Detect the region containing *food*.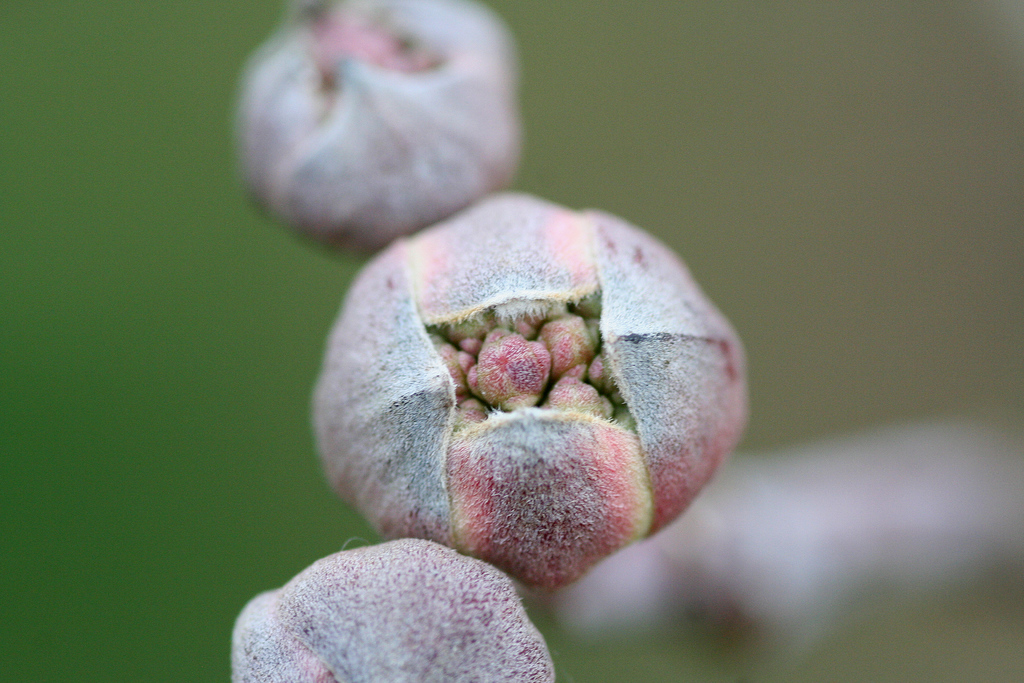
region(230, 537, 552, 682).
